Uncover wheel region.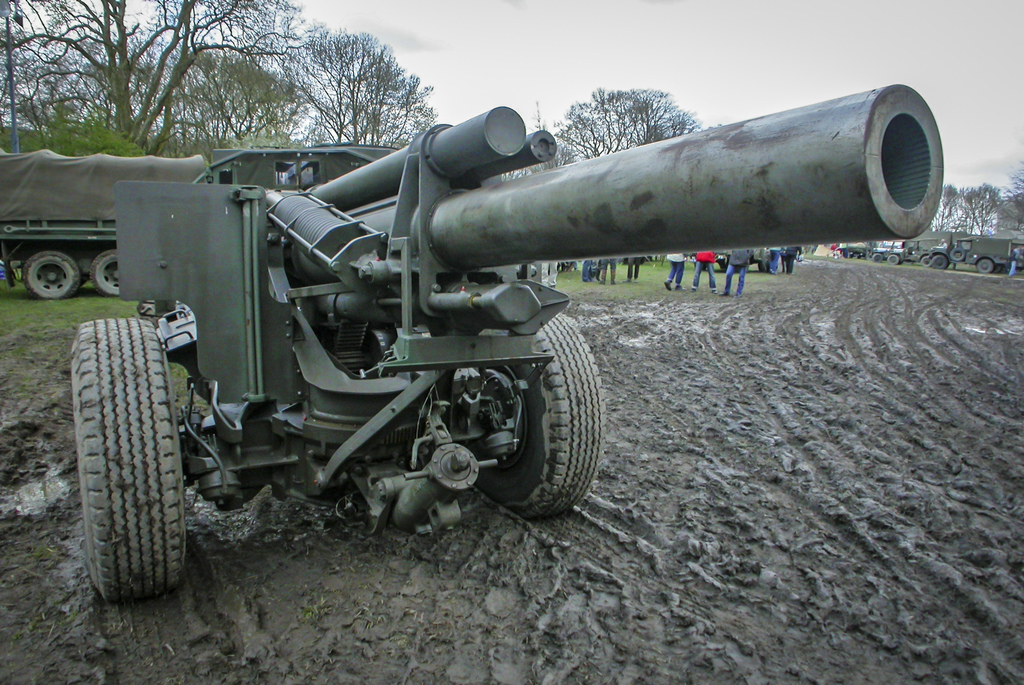
Uncovered: left=490, top=310, right=604, bottom=518.
